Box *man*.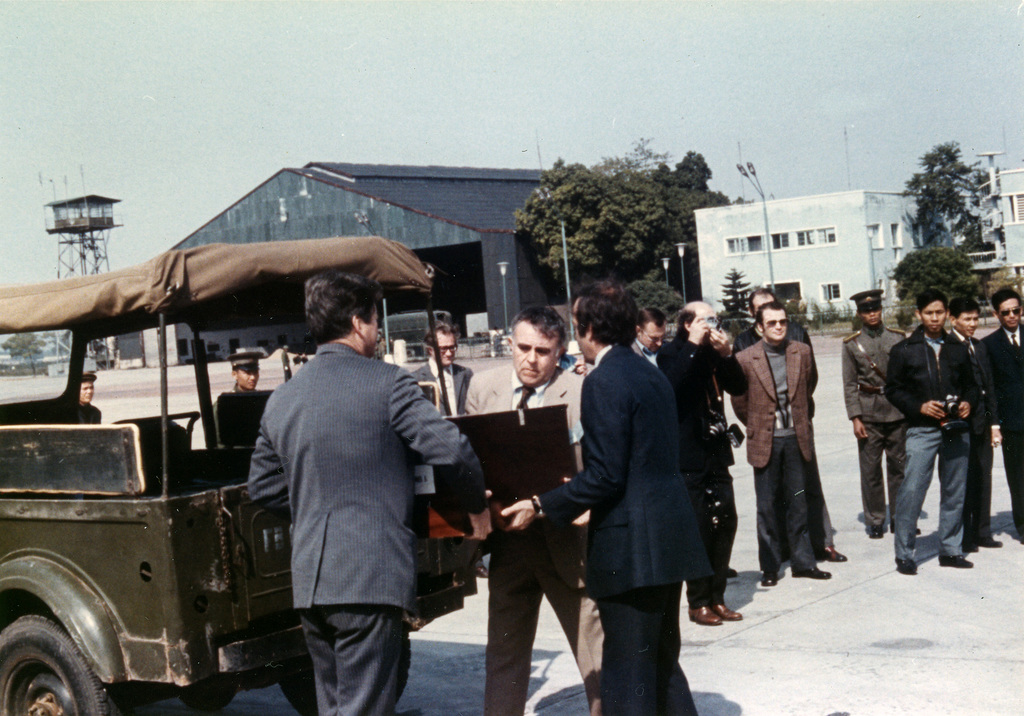
select_region(408, 320, 478, 425).
